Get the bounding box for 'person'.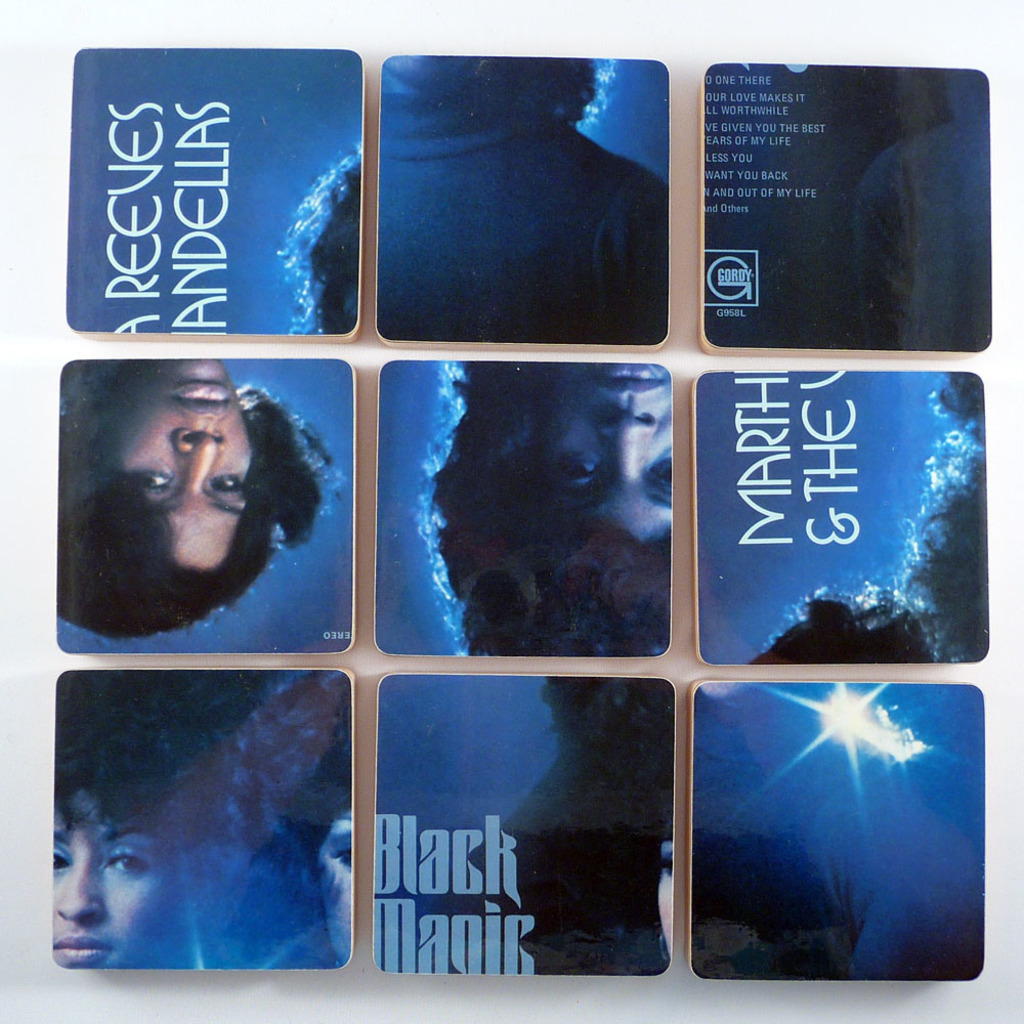
(266,146,366,345).
